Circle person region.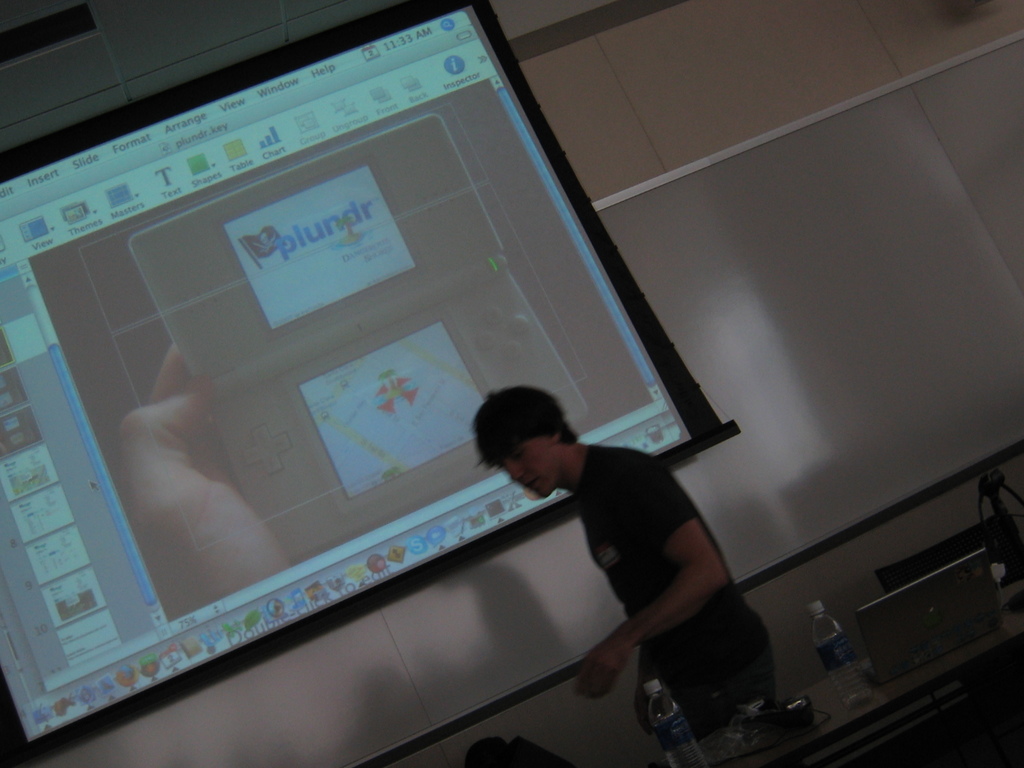
Region: 117,341,292,615.
